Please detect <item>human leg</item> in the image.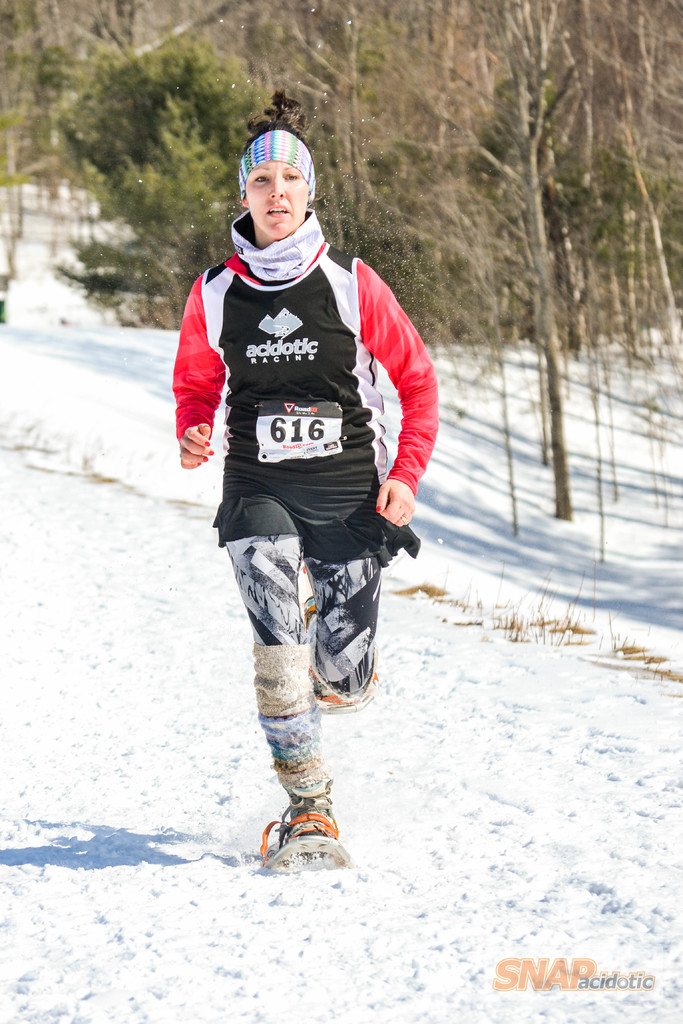
<region>210, 470, 344, 865</region>.
